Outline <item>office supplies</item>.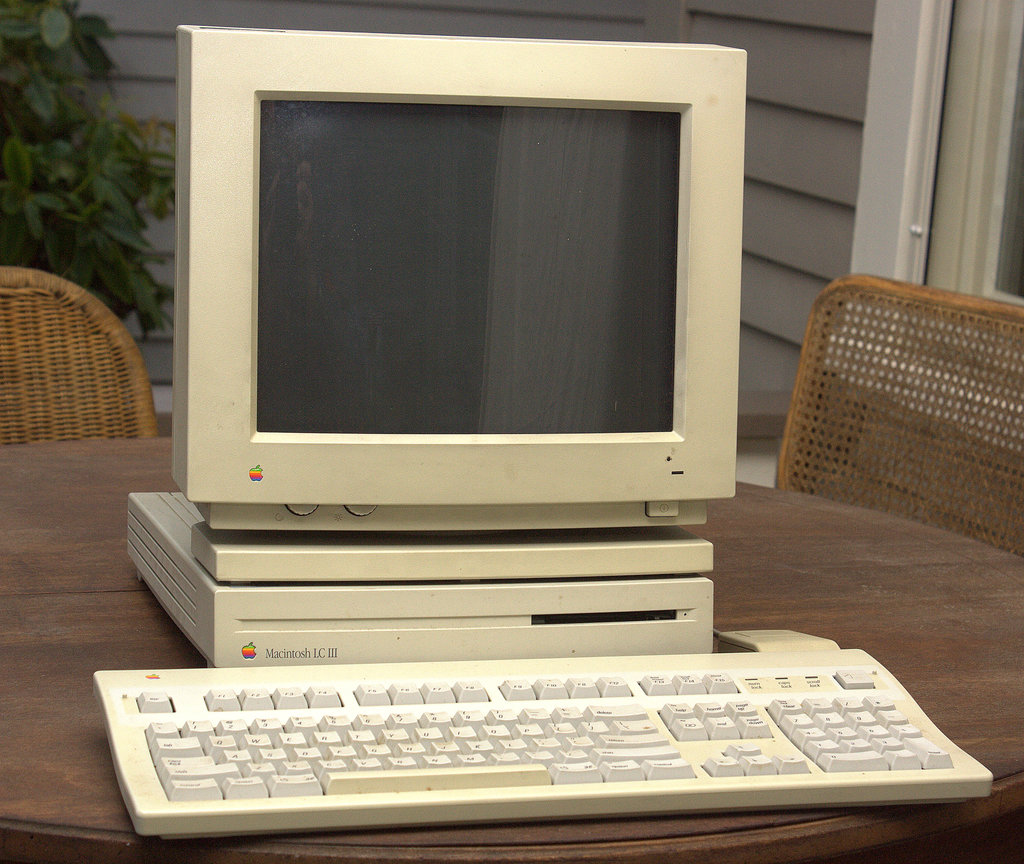
Outline: [x1=0, y1=265, x2=168, y2=452].
